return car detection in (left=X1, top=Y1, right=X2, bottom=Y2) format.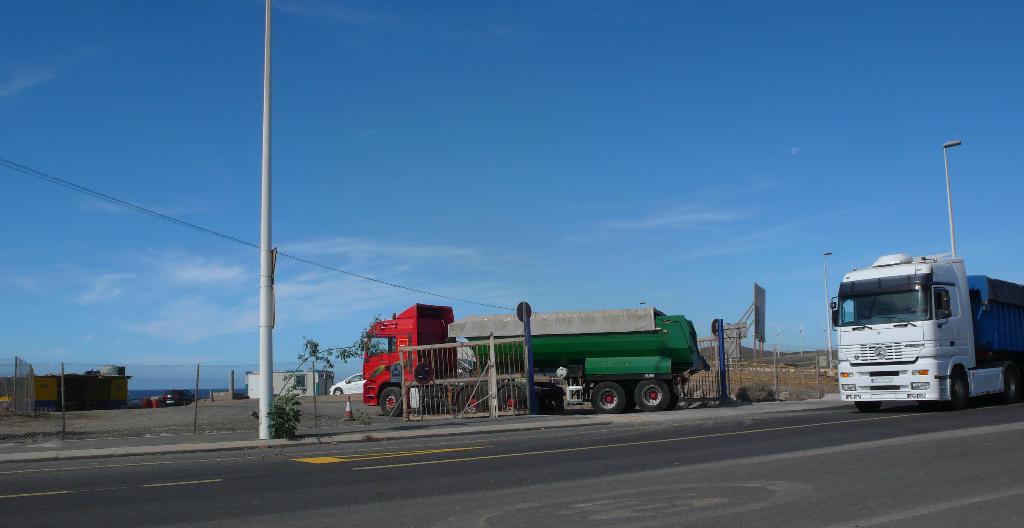
(left=160, top=389, right=194, bottom=406).
